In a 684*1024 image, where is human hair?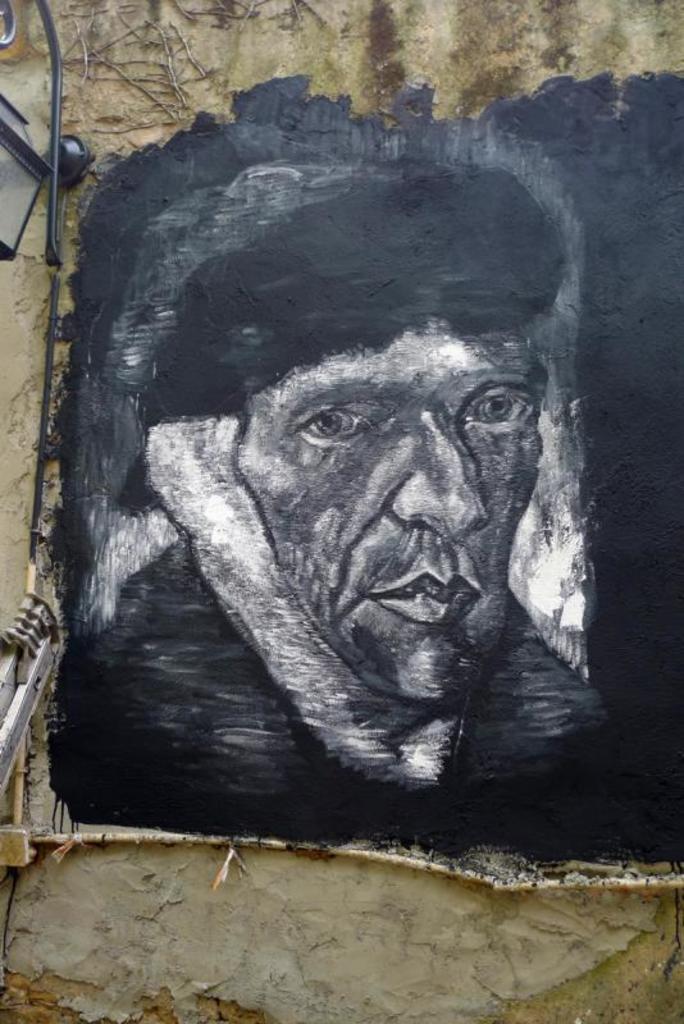
bbox=[114, 163, 569, 516].
